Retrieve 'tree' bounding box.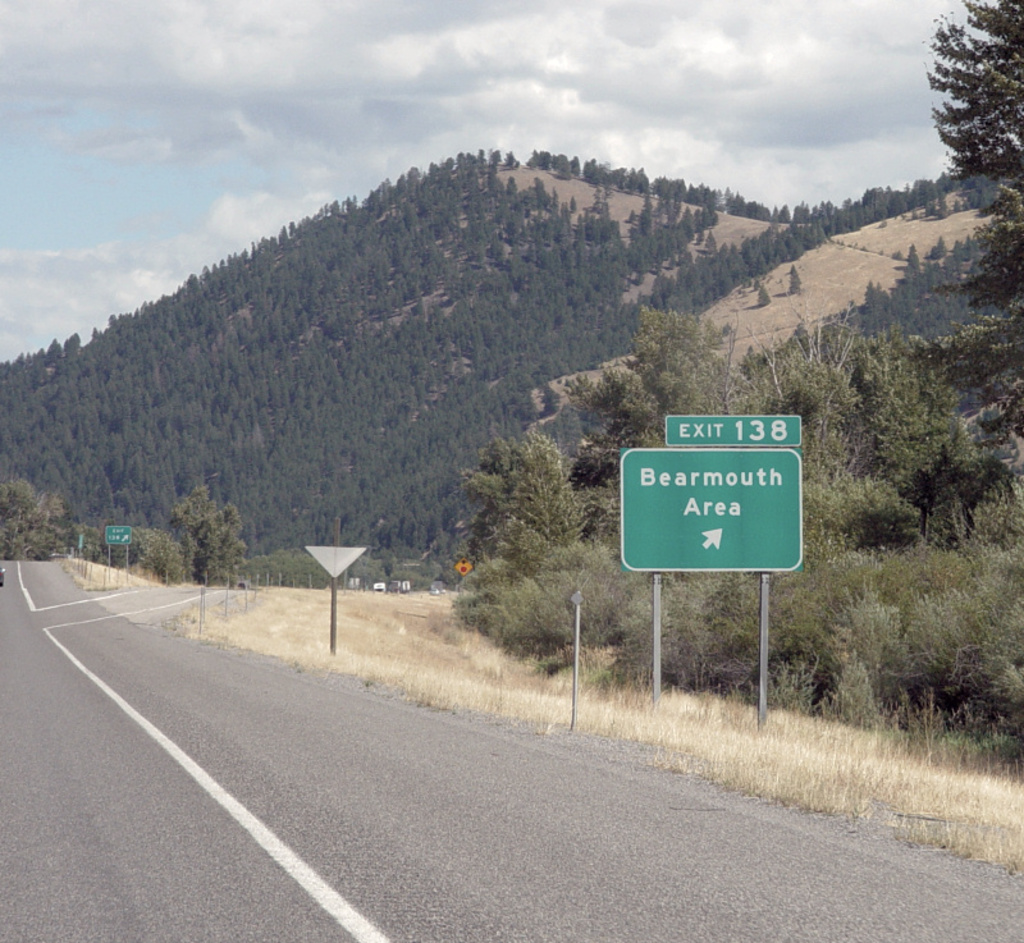
Bounding box: (934, 13, 1023, 161).
